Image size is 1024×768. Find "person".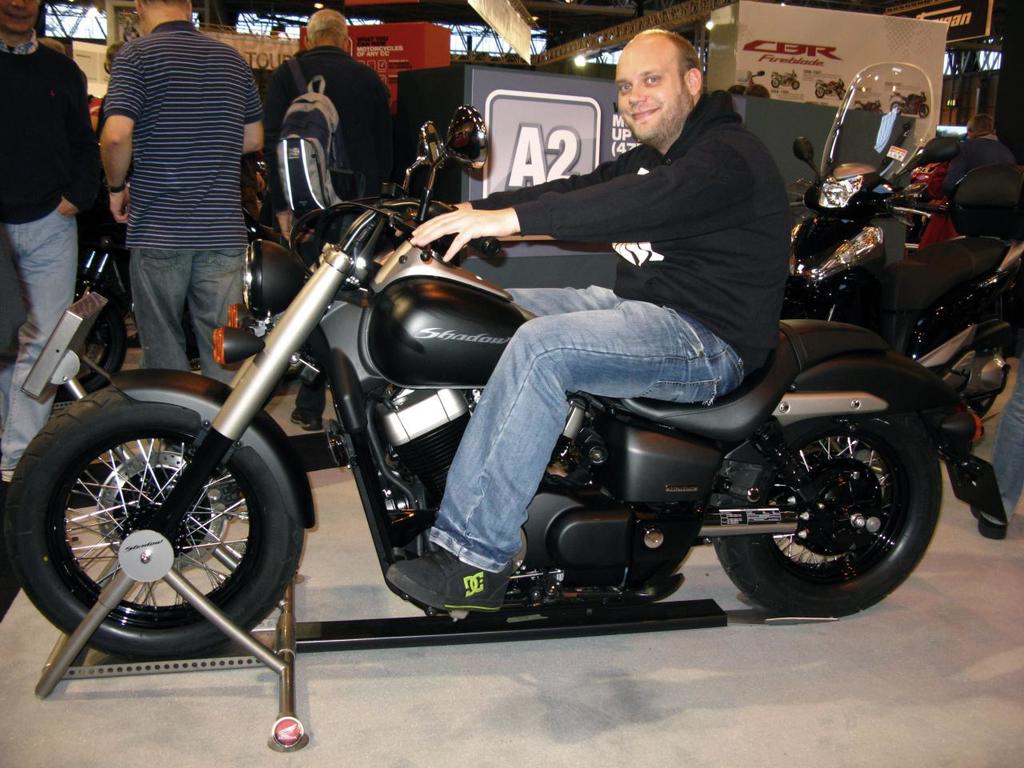
l=0, t=0, r=98, b=484.
